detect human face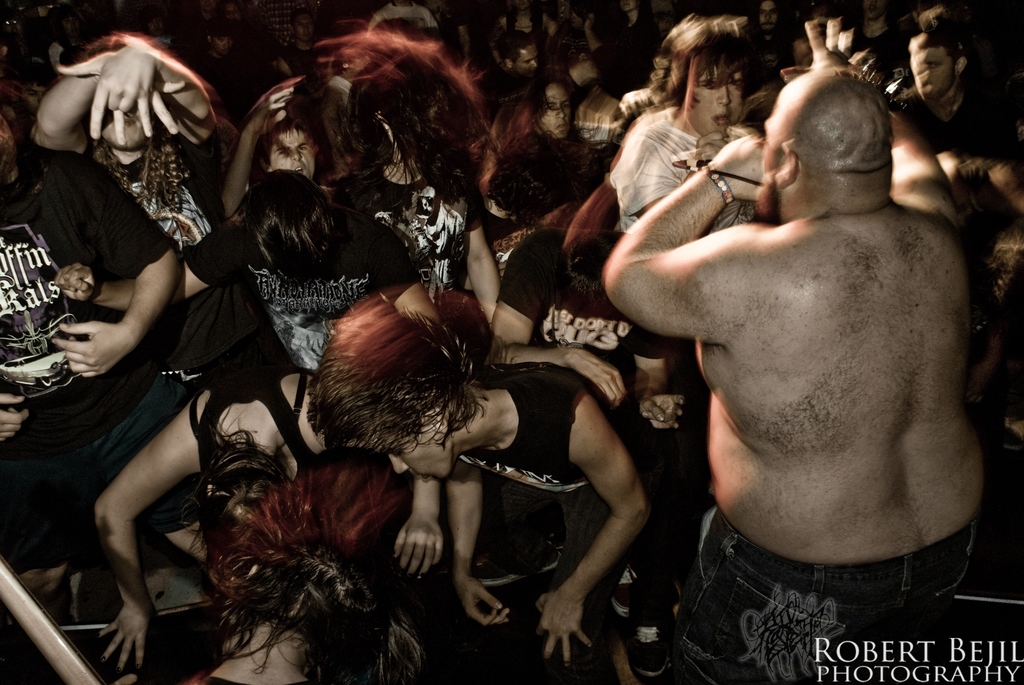
bbox=(688, 68, 739, 135)
